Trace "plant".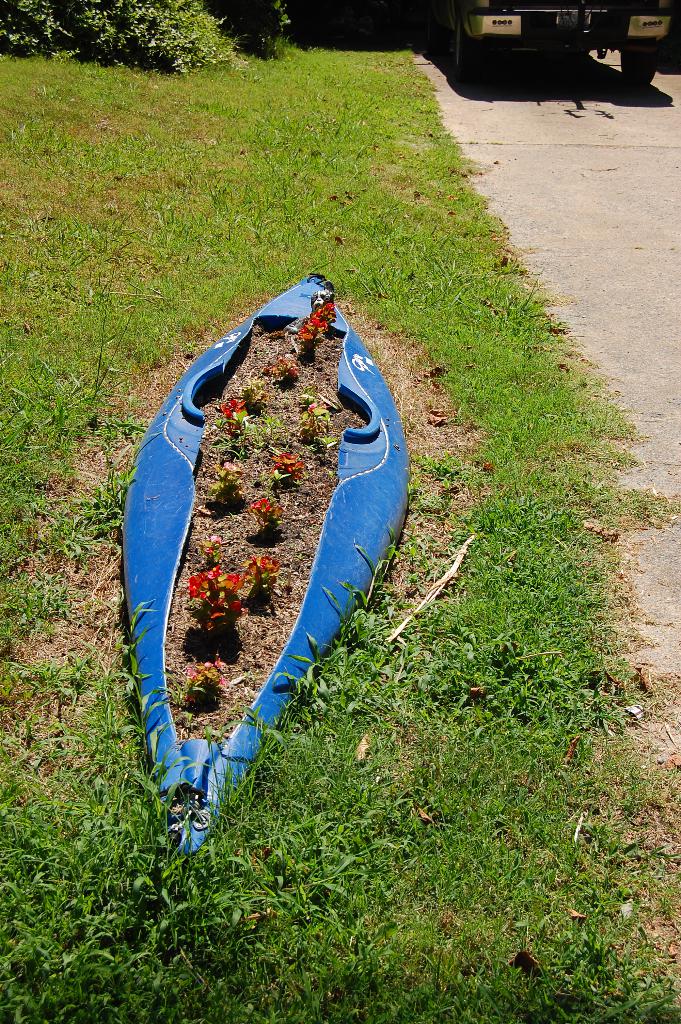
Traced to left=183, top=566, right=259, bottom=652.
